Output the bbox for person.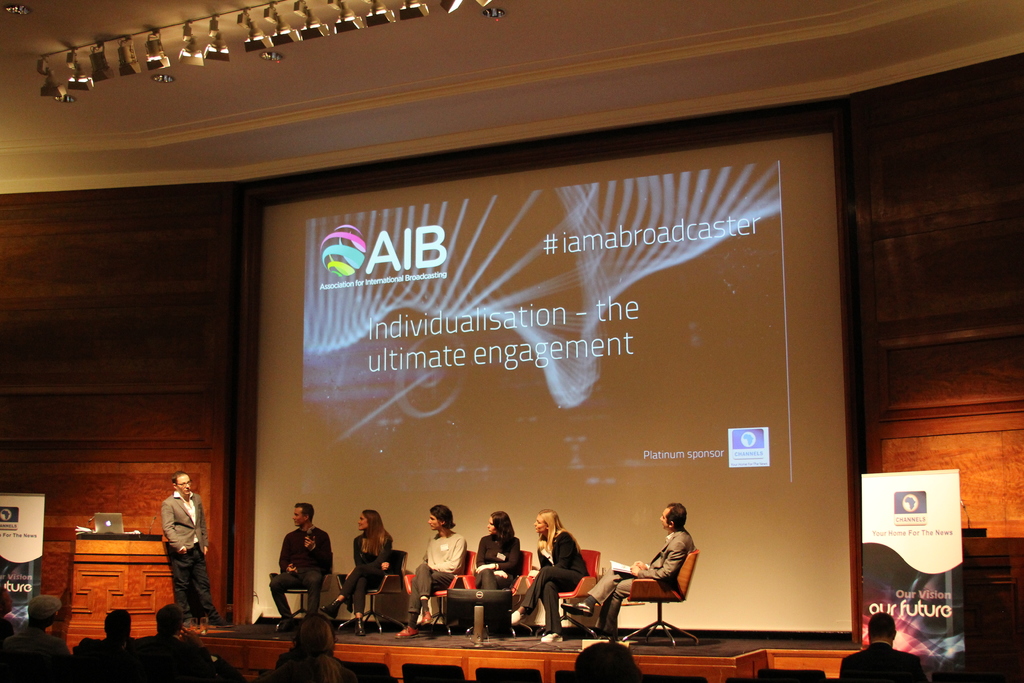
crop(0, 593, 69, 682).
